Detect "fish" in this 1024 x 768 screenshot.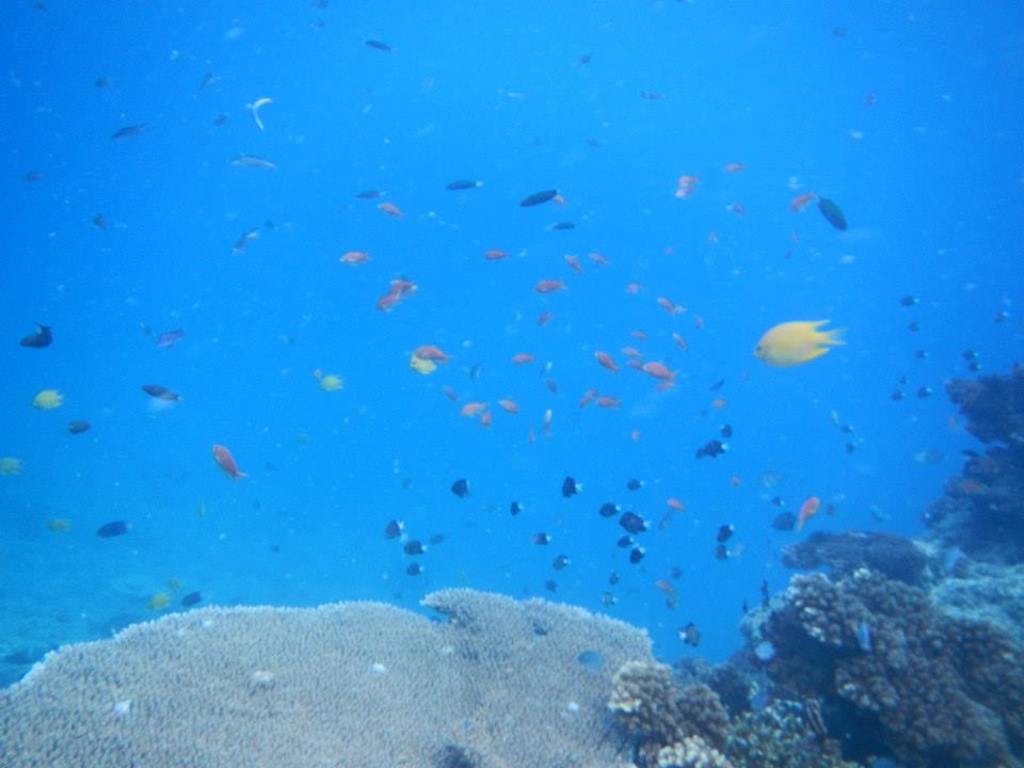
Detection: pyautogui.locateOnScreen(0, 453, 31, 480).
